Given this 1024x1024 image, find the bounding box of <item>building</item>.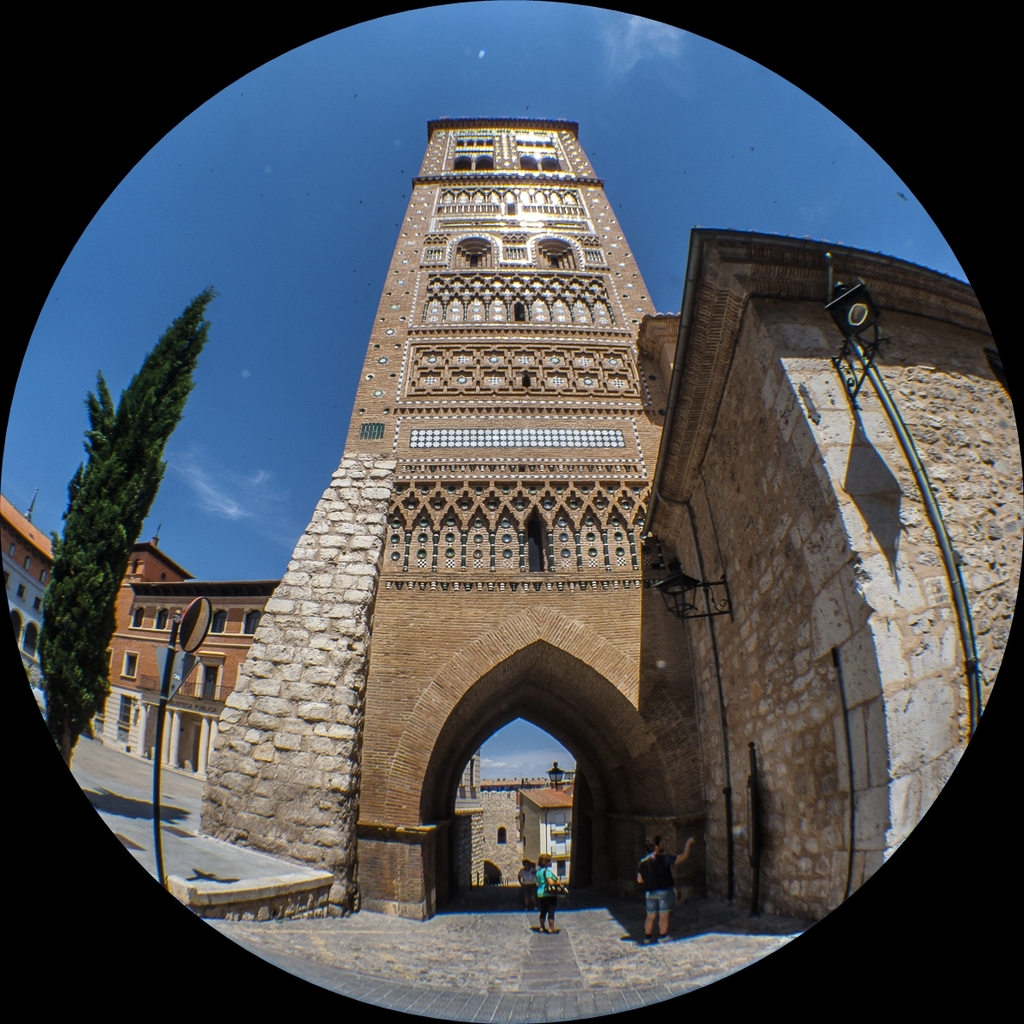
[153, 153, 799, 800].
